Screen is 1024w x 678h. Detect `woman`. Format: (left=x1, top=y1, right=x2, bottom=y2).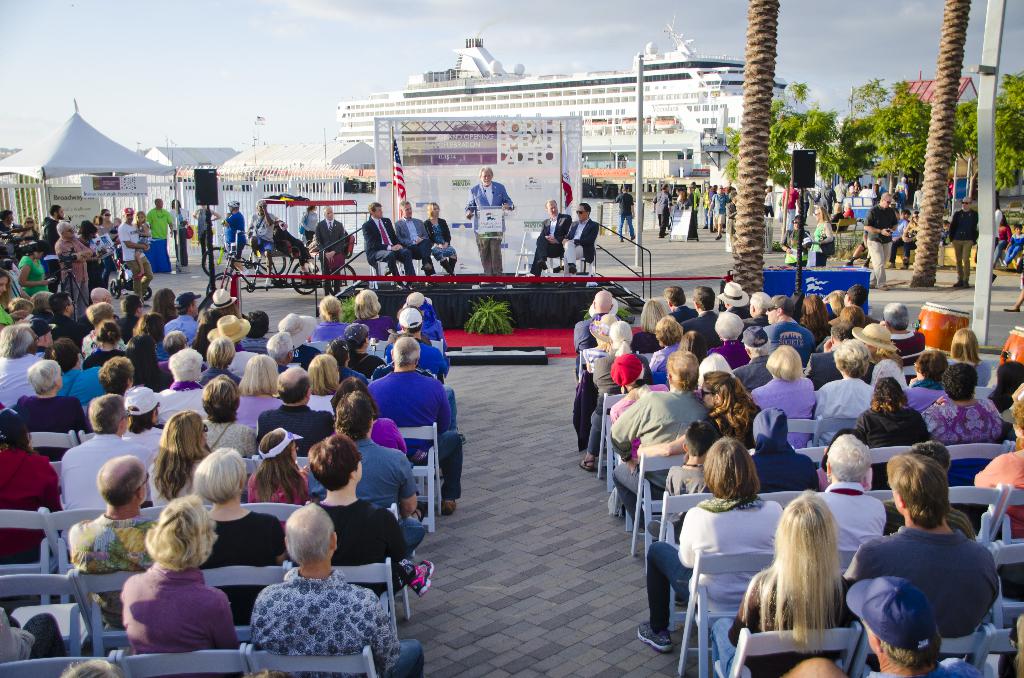
(left=803, top=293, right=838, bottom=342).
